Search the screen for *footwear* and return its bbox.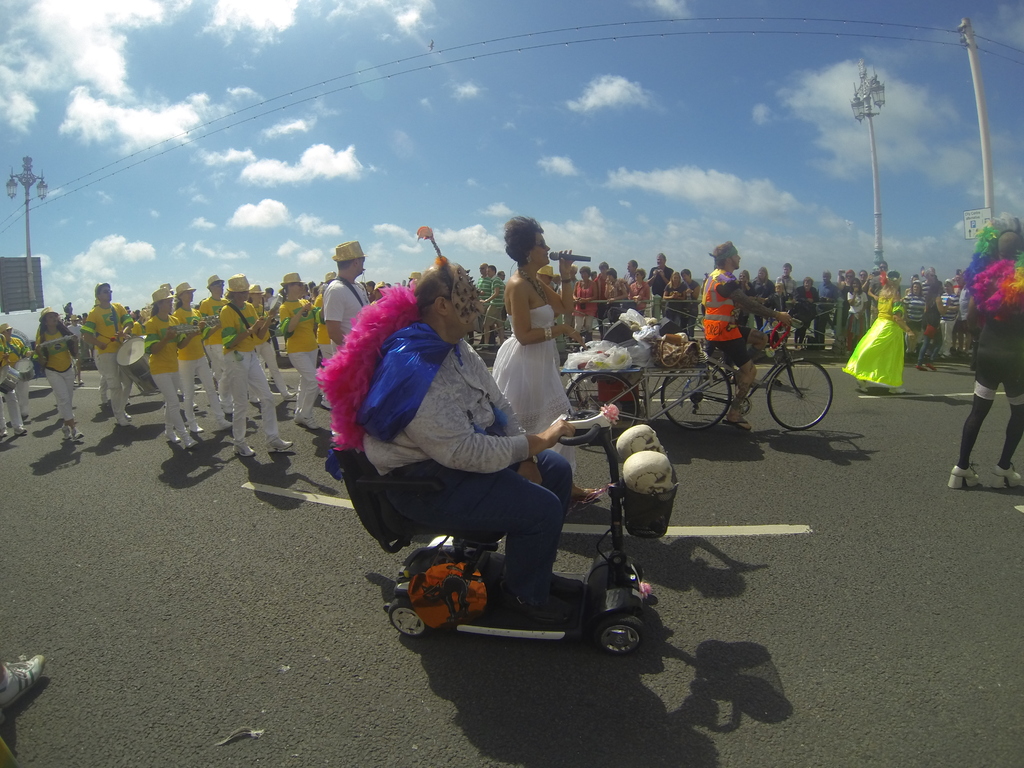
Found: region(496, 581, 577, 627).
